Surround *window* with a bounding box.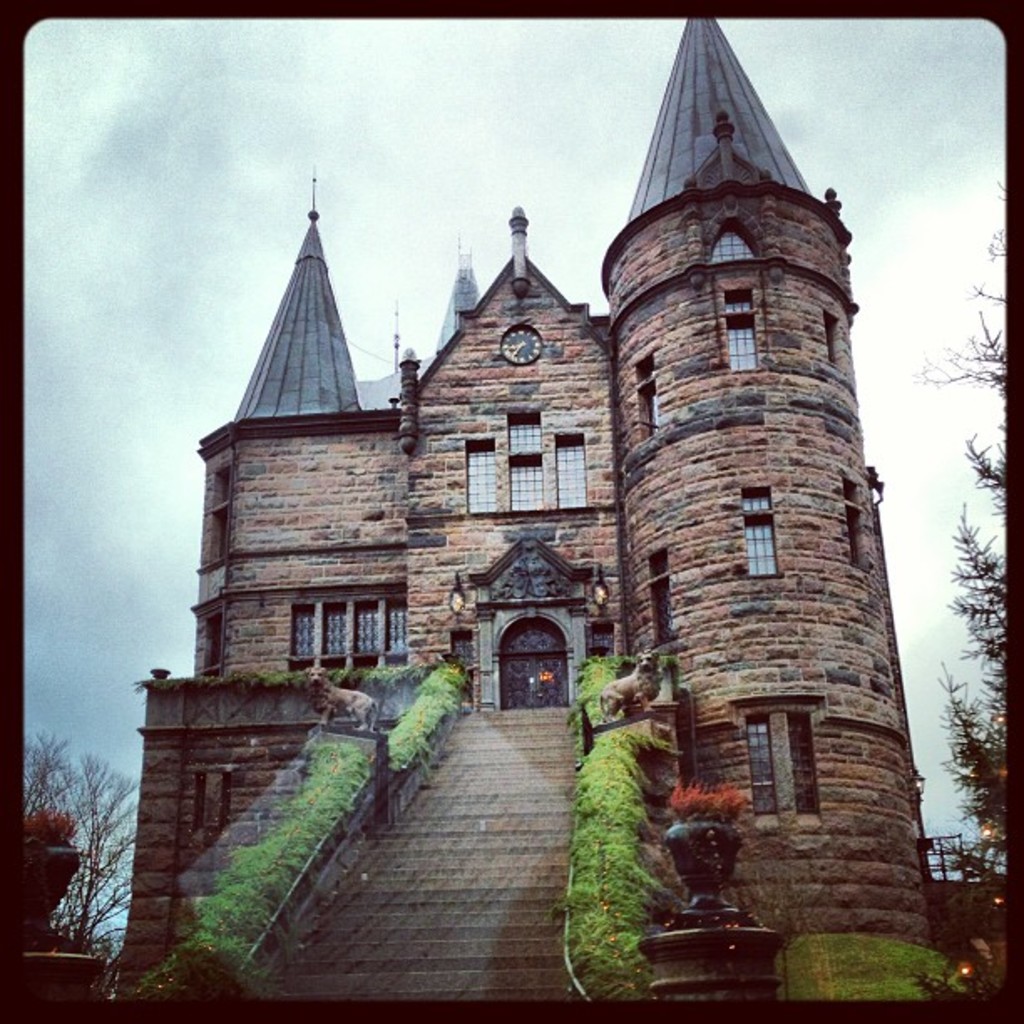
<bbox>467, 430, 500, 520</bbox>.
